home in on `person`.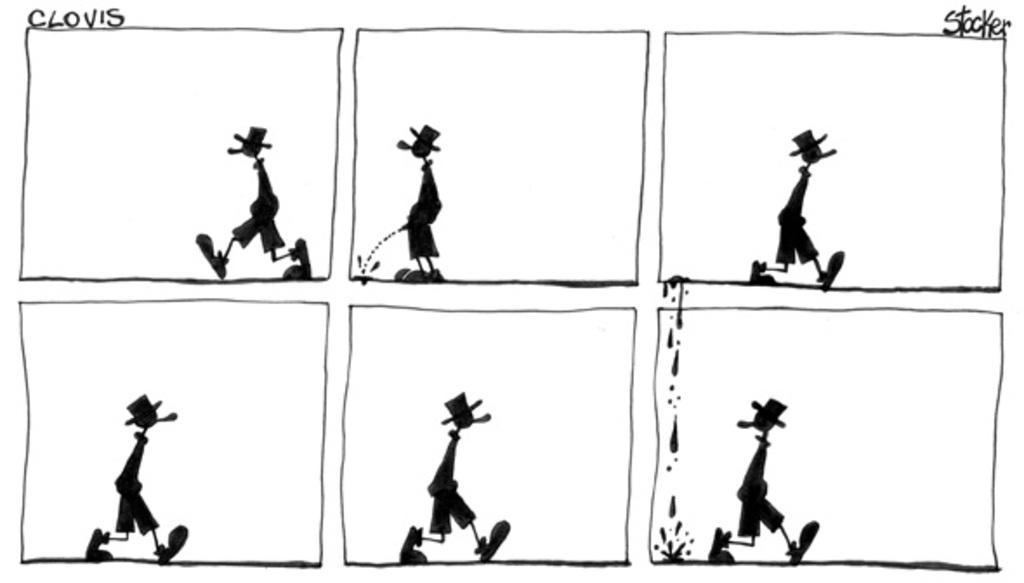
Homed in at box(708, 396, 821, 567).
